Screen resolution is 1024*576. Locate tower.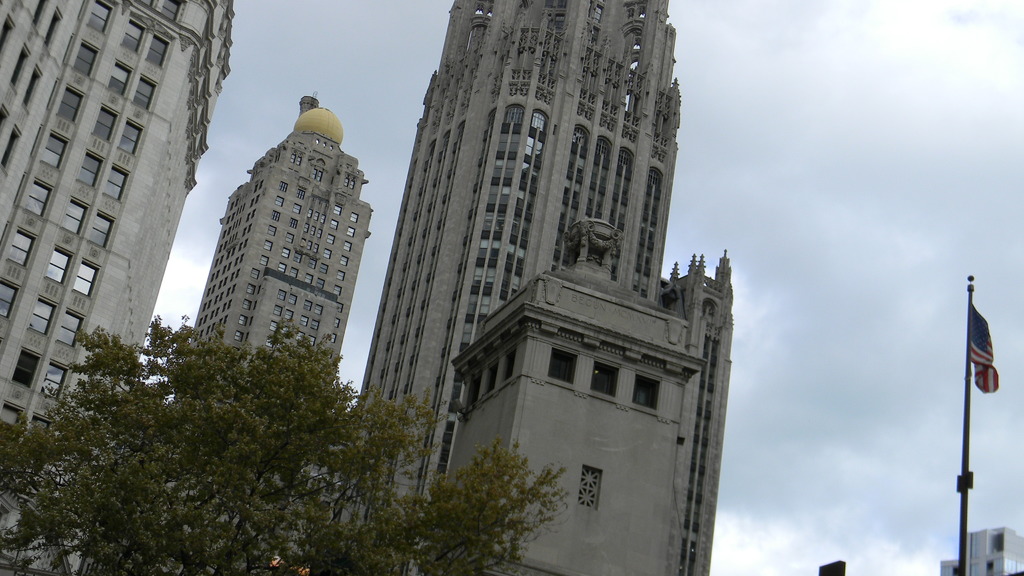
(275,0,685,575).
